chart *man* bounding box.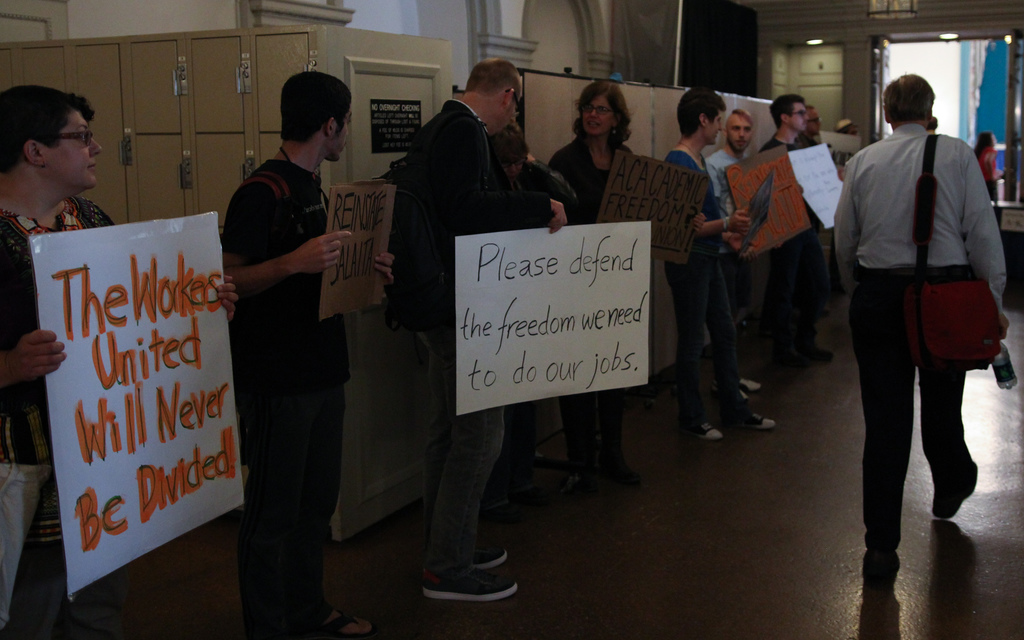
Charted: [227, 76, 400, 637].
